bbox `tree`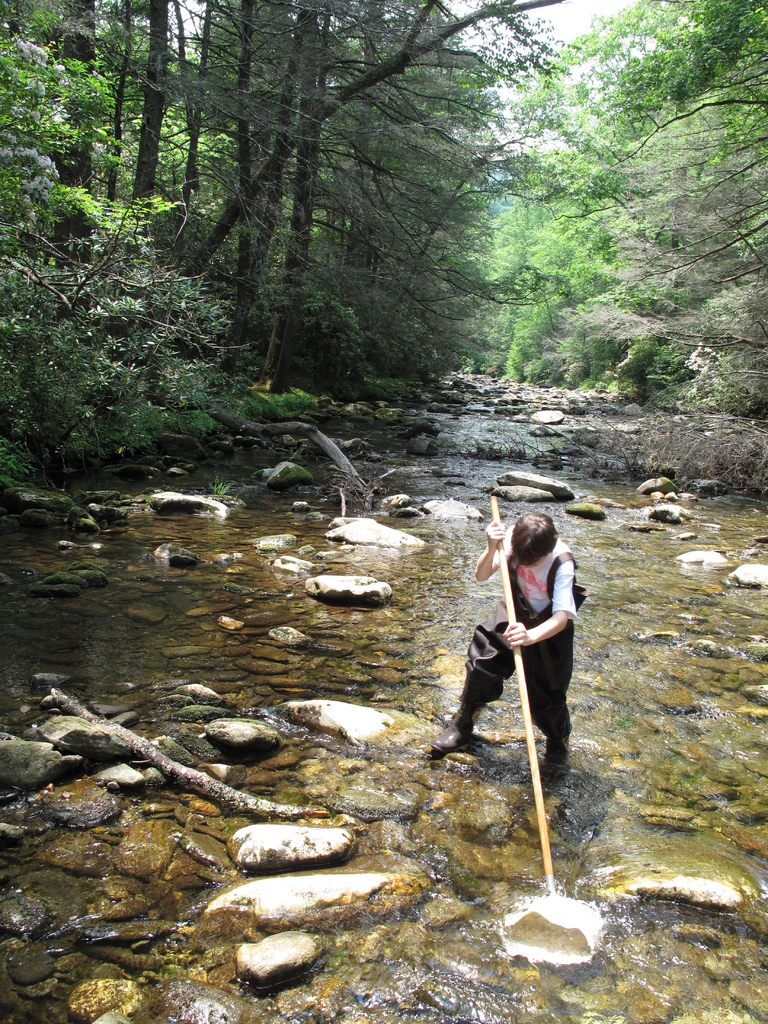
{"x1": 36, "y1": 145, "x2": 239, "y2": 480}
